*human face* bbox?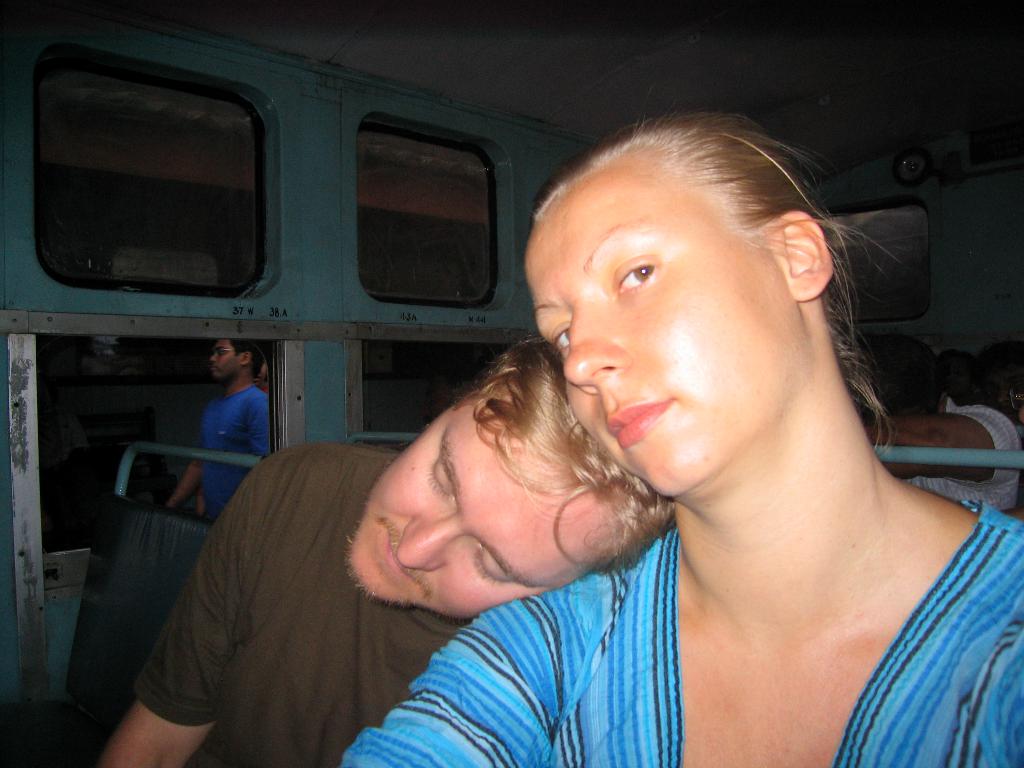
[x1=346, y1=400, x2=622, y2=623]
